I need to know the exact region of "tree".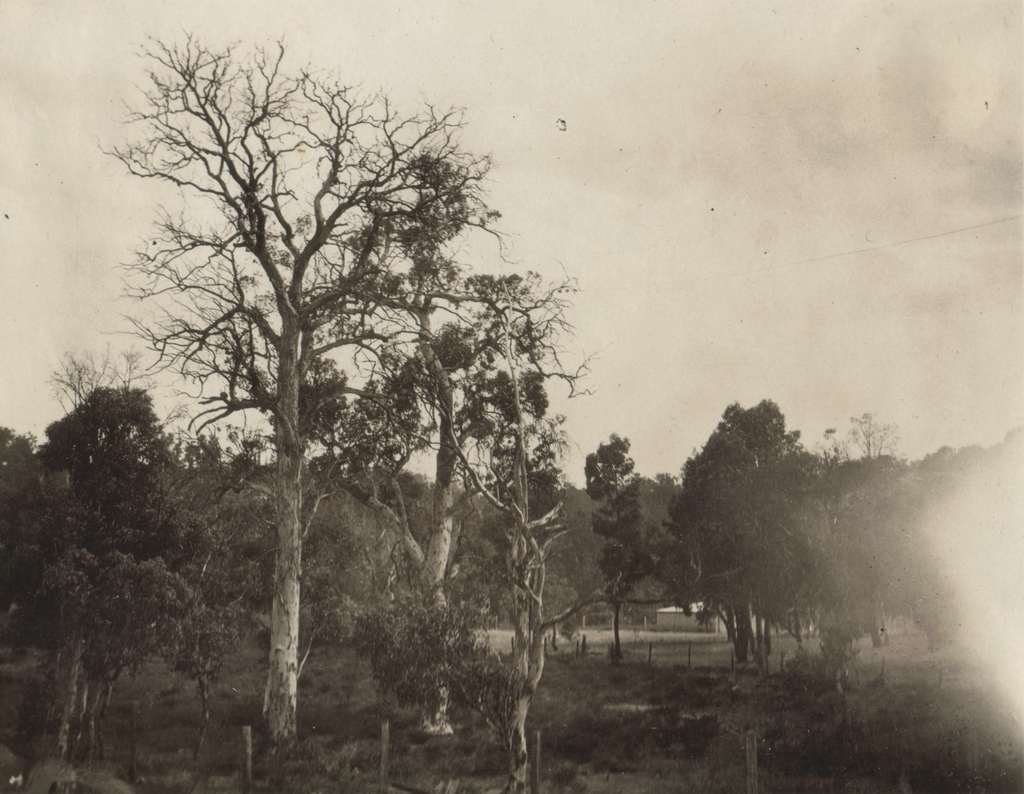
Region: 909:420:1023:665.
